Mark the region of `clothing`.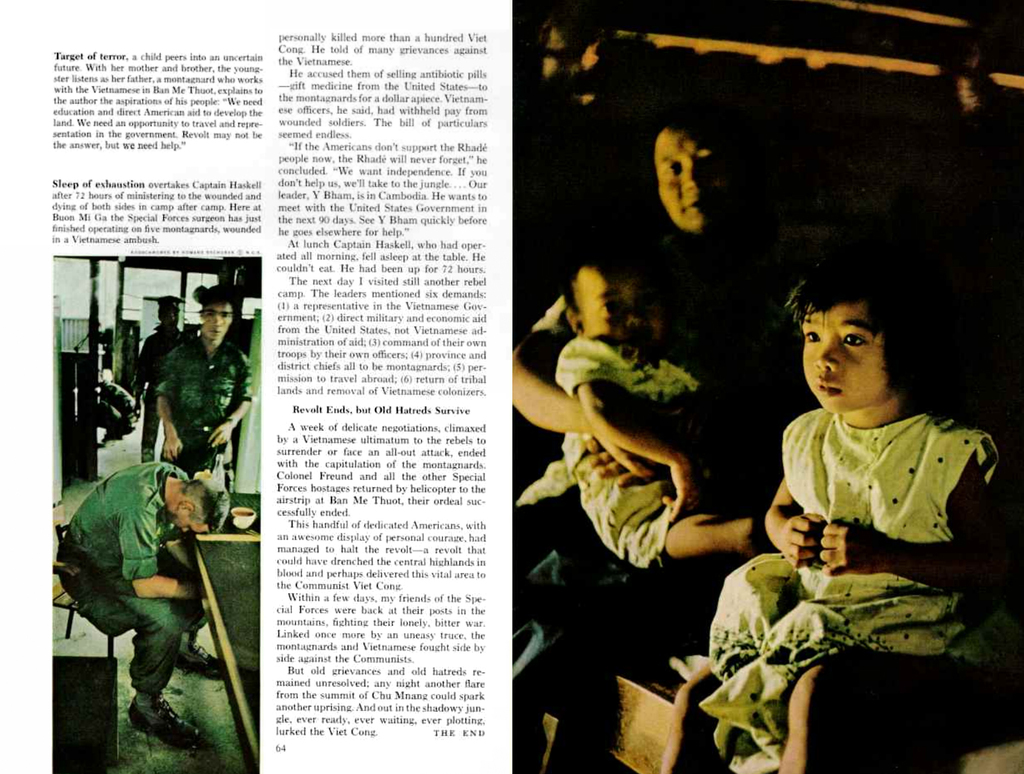
Region: bbox=(766, 373, 1003, 664).
